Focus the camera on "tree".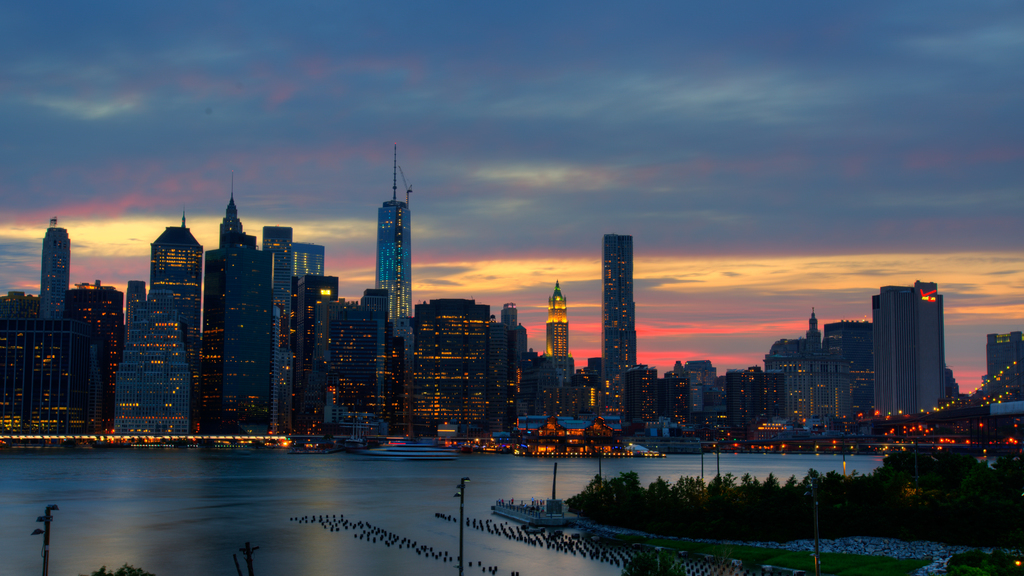
Focus region: 801/472/886/532.
